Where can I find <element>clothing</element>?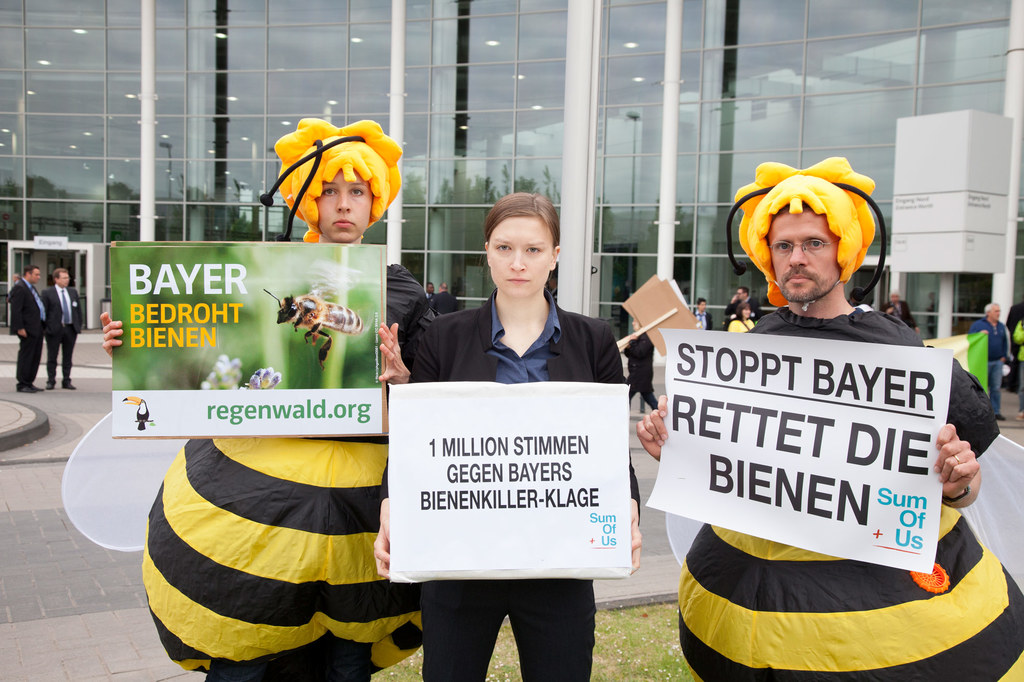
You can find it at [left=720, top=300, right=749, bottom=316].
